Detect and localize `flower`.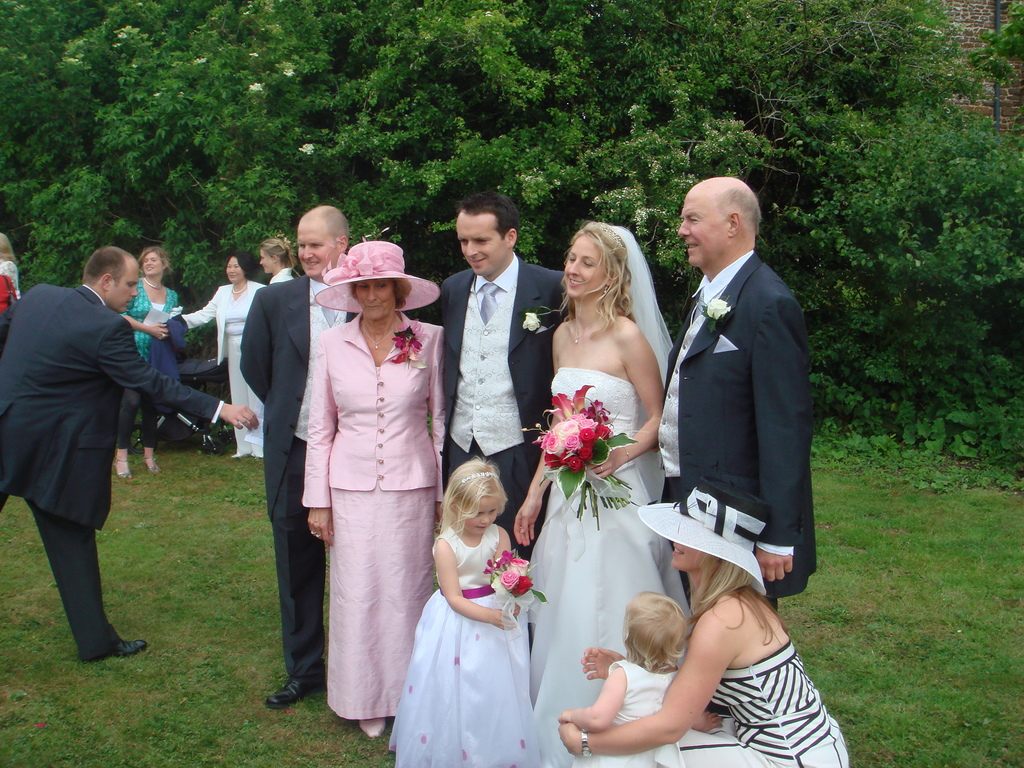
Localized at 248/51/260/60.
